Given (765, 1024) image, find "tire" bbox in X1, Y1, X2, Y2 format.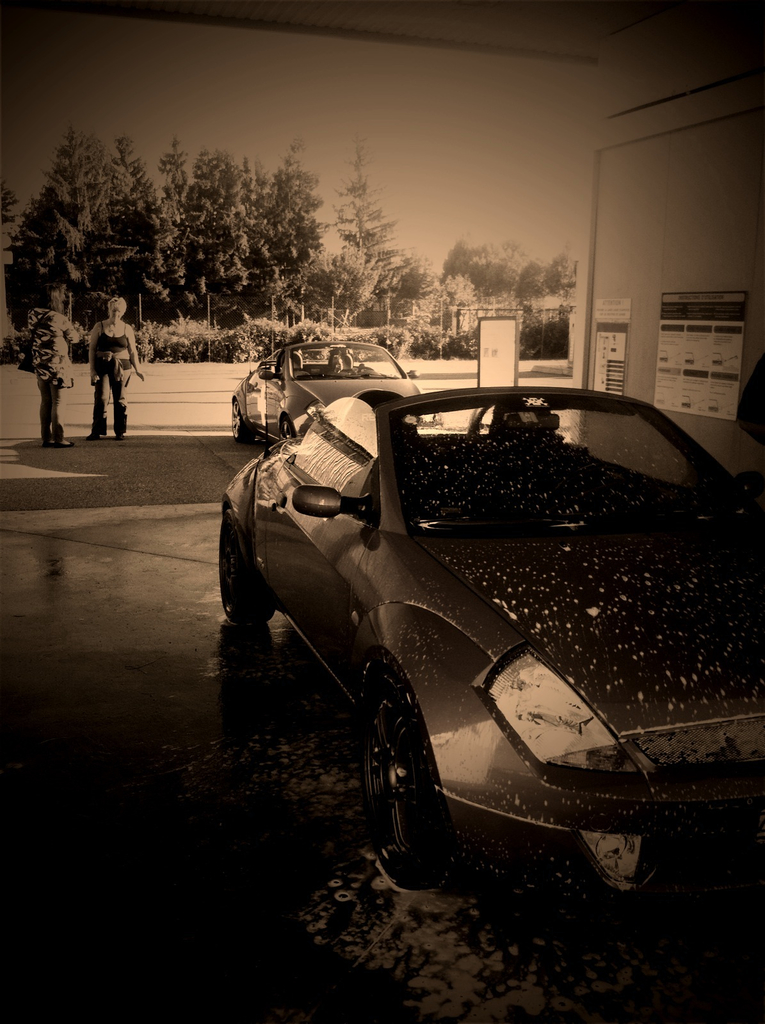
230, 397, 254, 446.
